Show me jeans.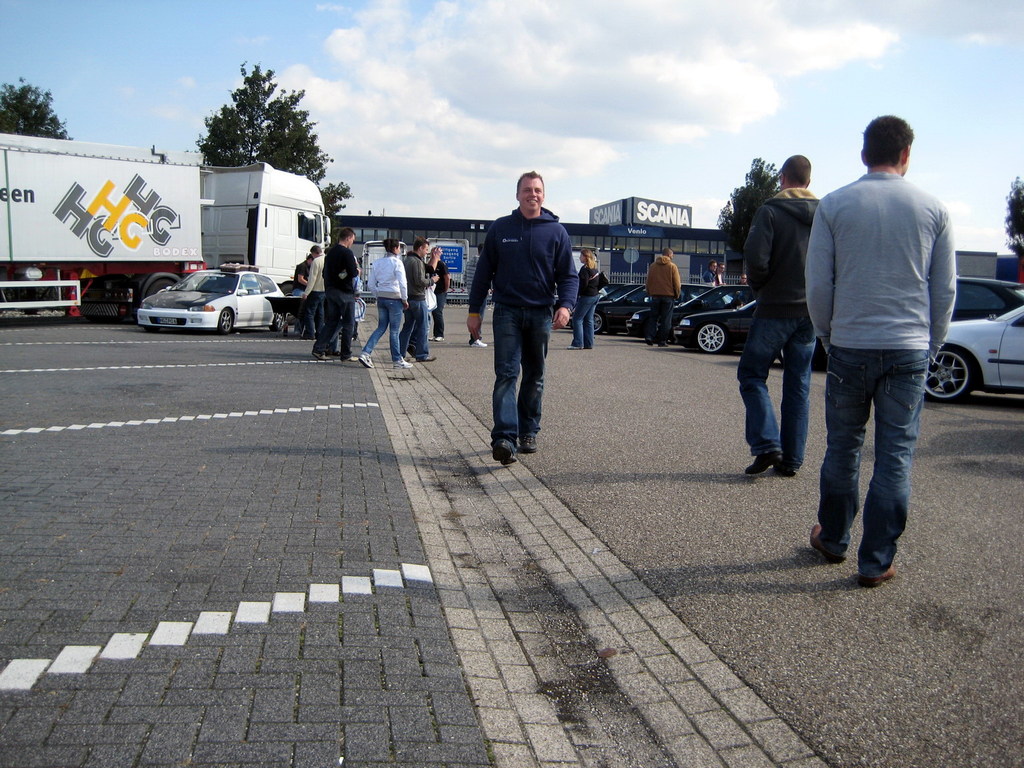
jeans is here: l=393, t=296, r=431, b=356.
